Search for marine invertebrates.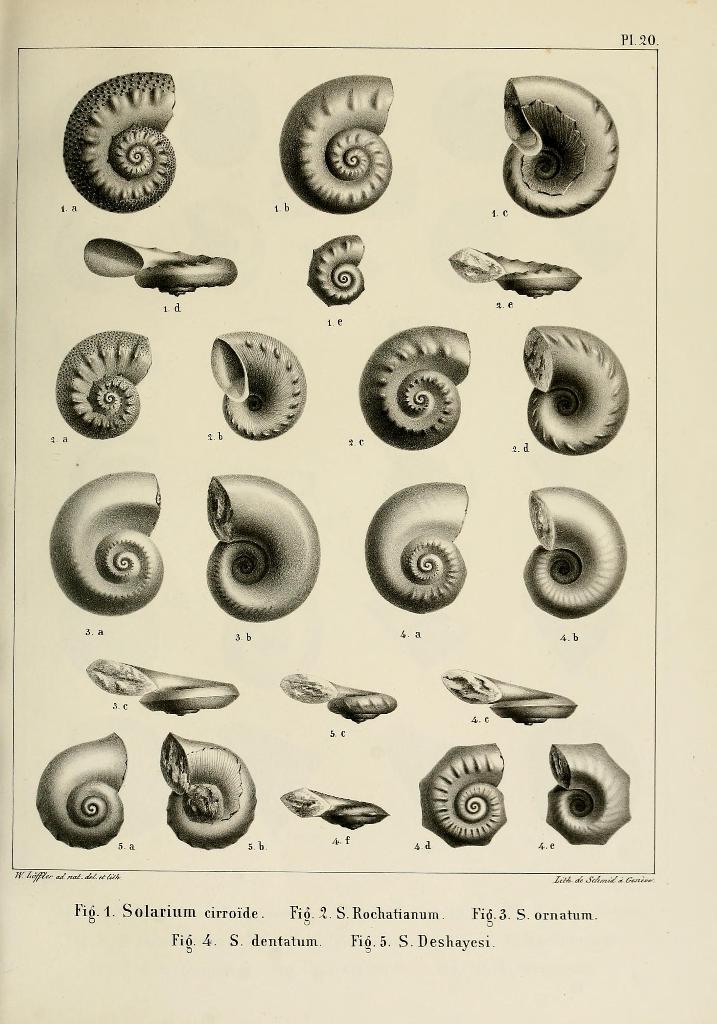
Found at [x1=525, y1=735, x2=642, y2=842].
